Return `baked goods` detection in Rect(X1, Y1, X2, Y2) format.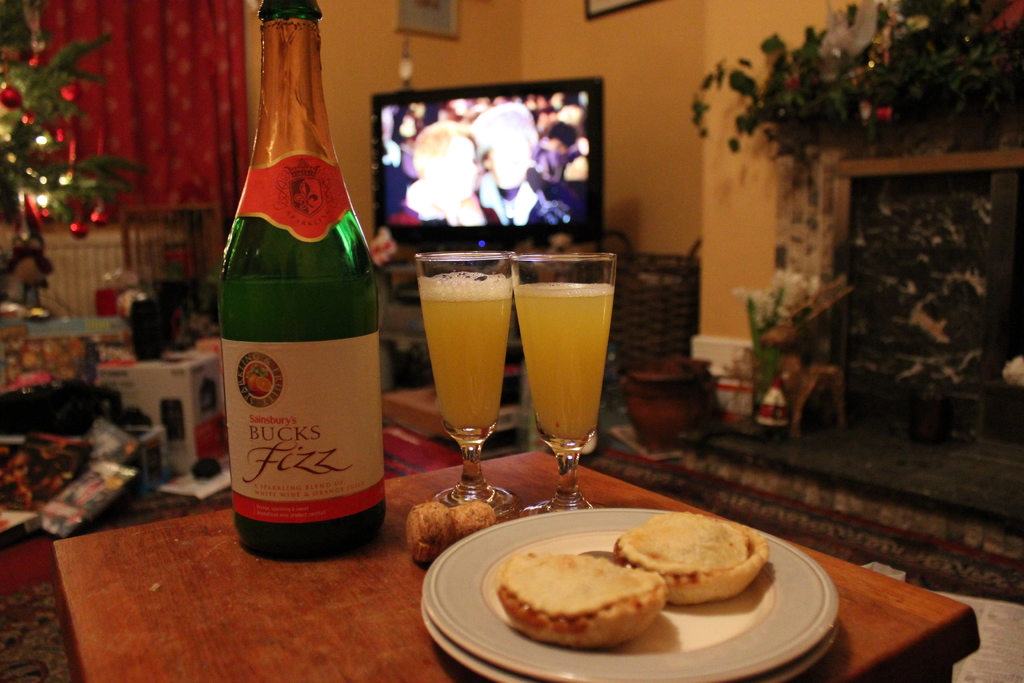
Rect(611, 511, 768, 605).
